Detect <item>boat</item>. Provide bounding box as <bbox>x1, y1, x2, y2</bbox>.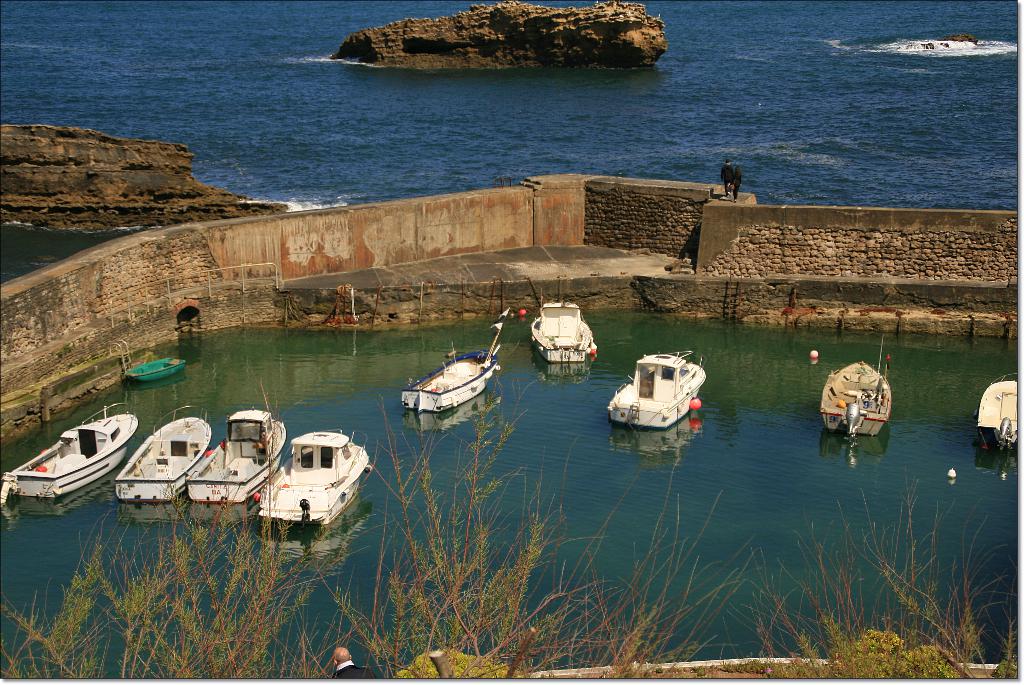
<bbox>188, 410, 285, 505</bbox>.
